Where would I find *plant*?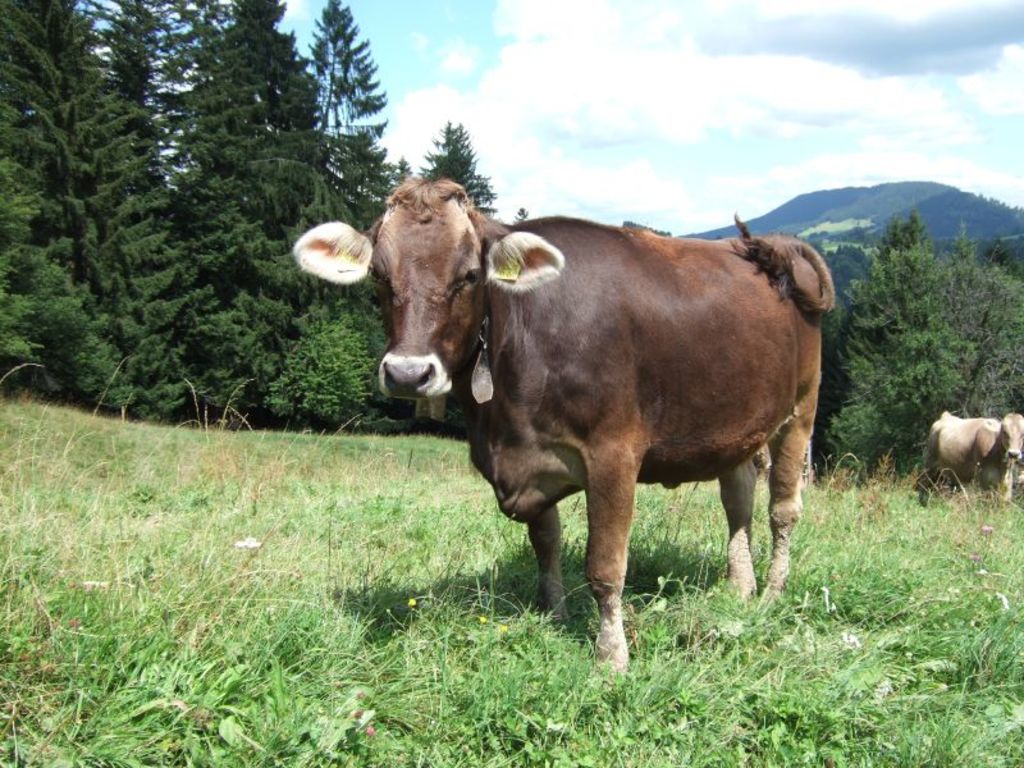
At crop(3, 369, 541, 590).
